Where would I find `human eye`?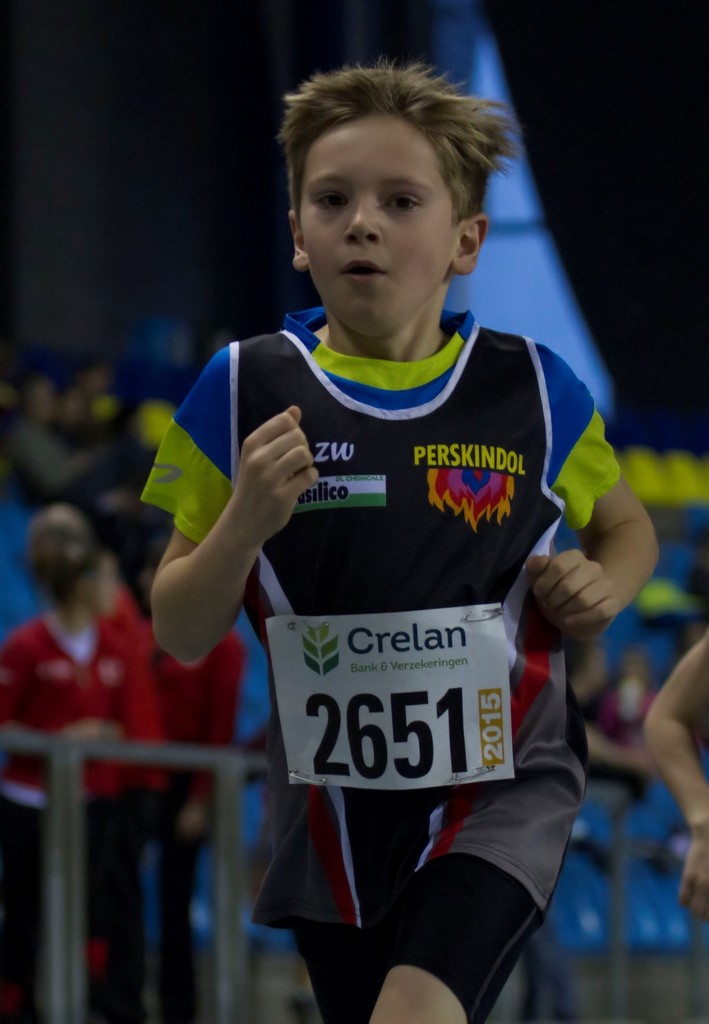
At Rect(312, 186, 350, 217).
